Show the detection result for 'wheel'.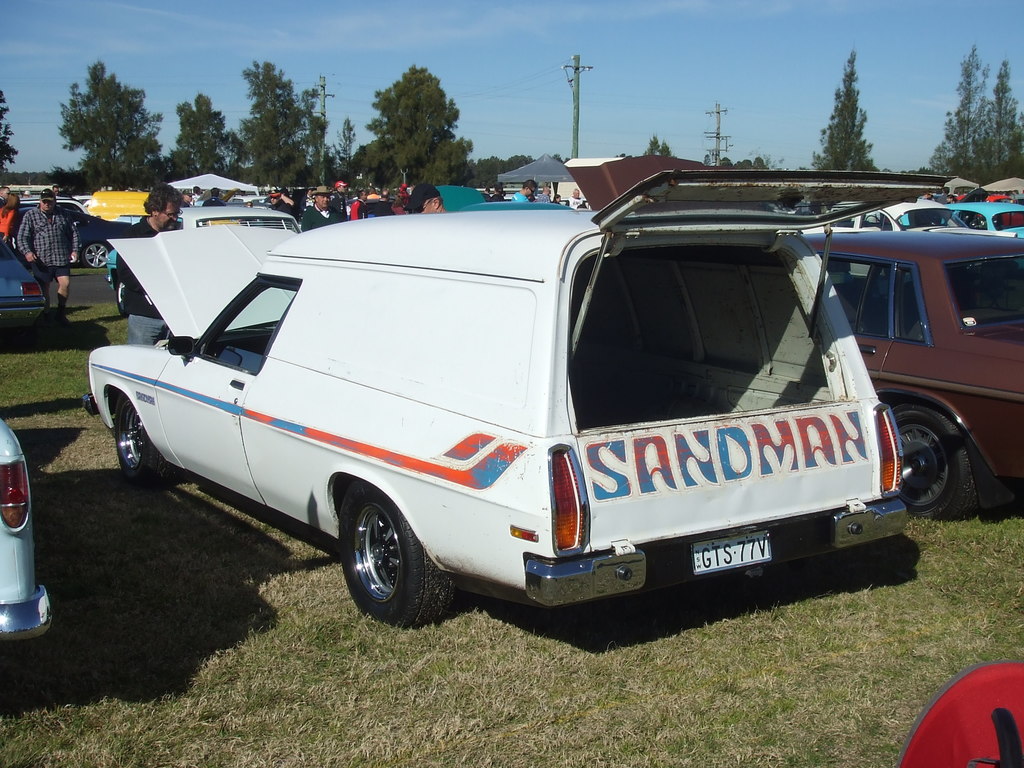
{"left": 82, "top": 243, "right": 109, "bottom": 268}.
